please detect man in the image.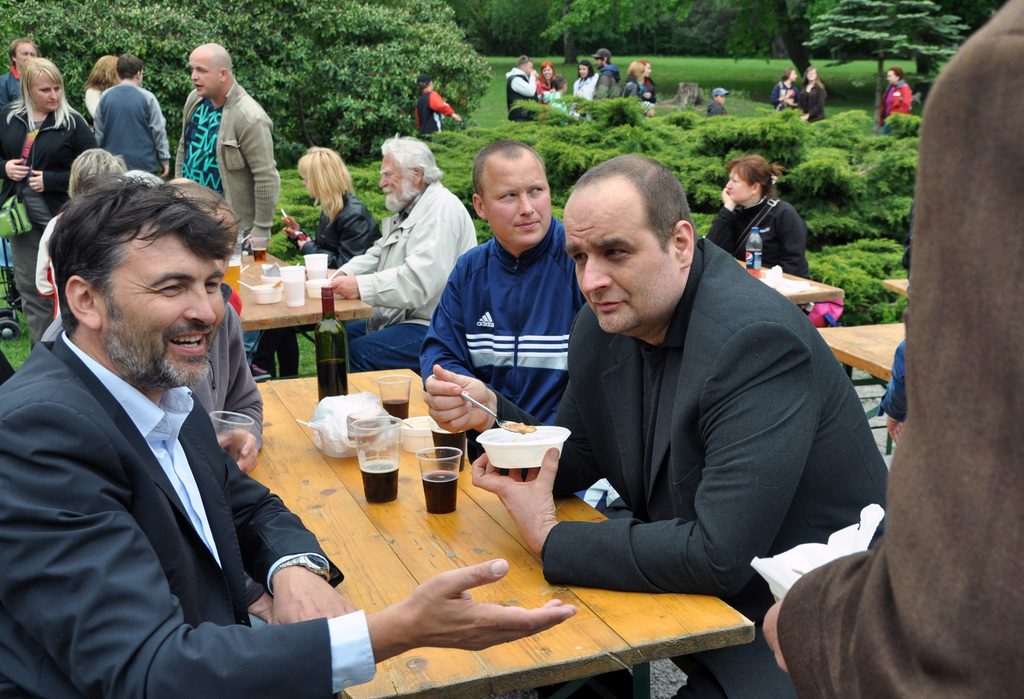
locate(590, 50, 619, 104).
